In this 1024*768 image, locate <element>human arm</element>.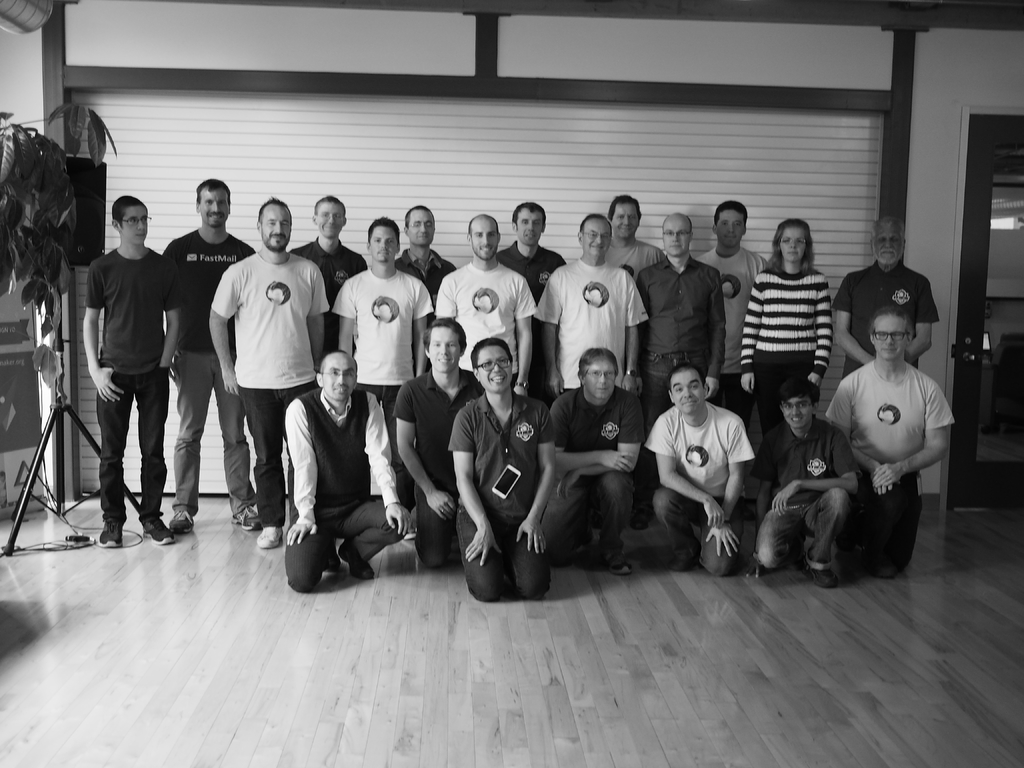
Bounding box: <bbox>368, 387, 418, 540</bbox>.
